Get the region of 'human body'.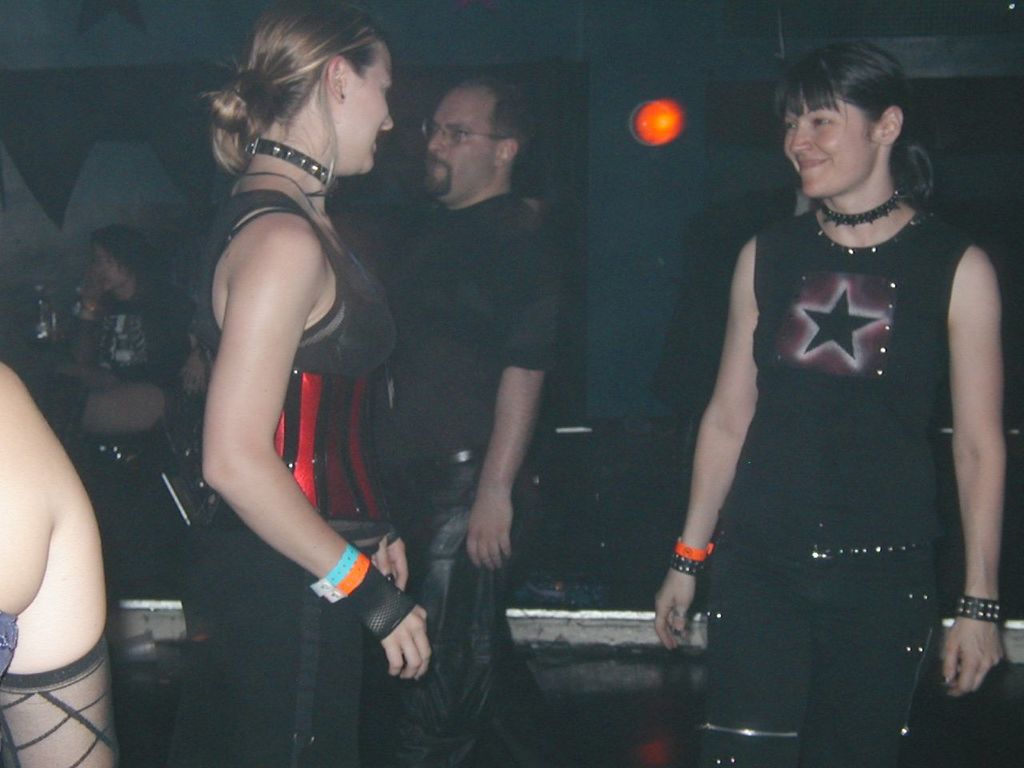
box=[652, 32, 1015, 761].
